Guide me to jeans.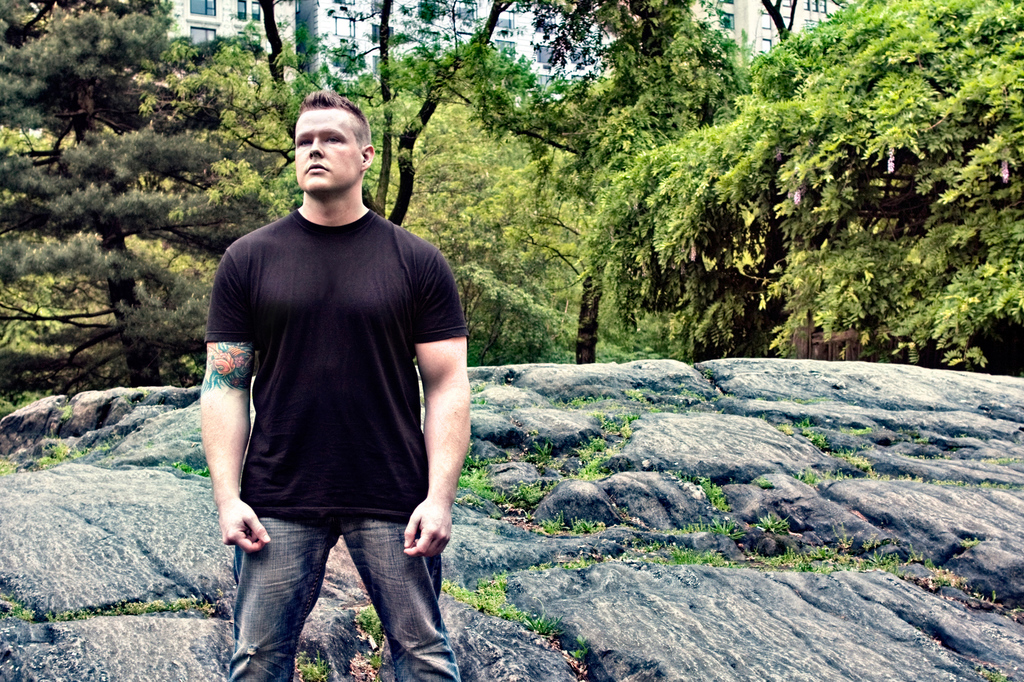
Guidance: 218:493:445:669.
